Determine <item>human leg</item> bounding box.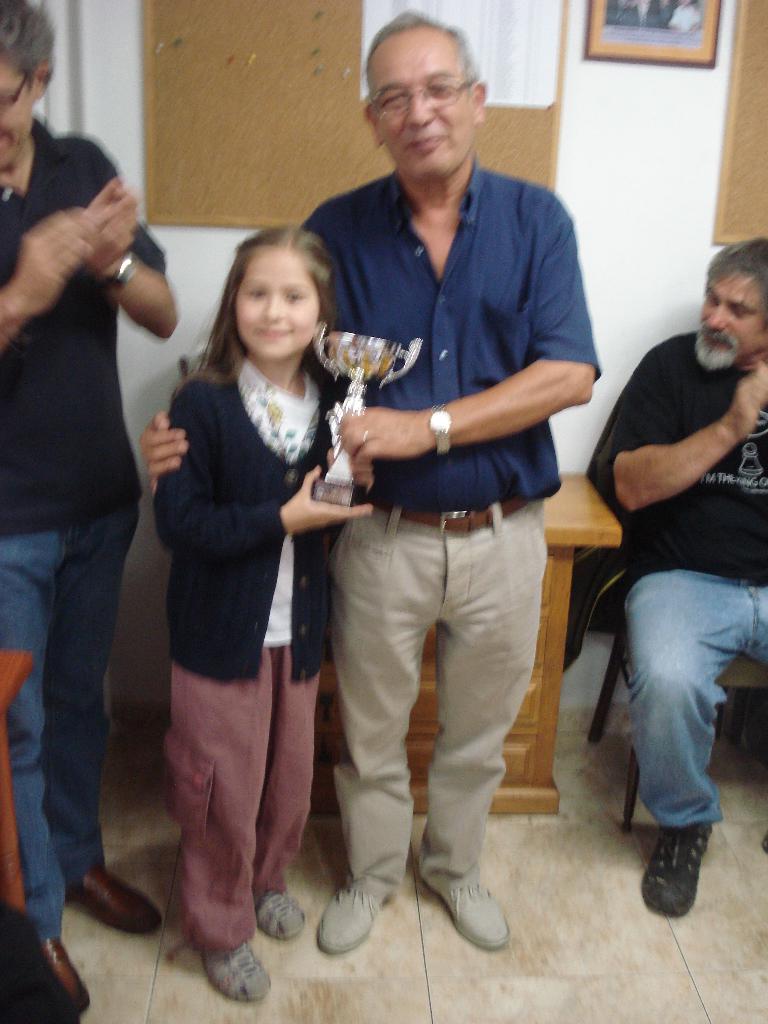
Determined: 417, 512, 543, 955.
